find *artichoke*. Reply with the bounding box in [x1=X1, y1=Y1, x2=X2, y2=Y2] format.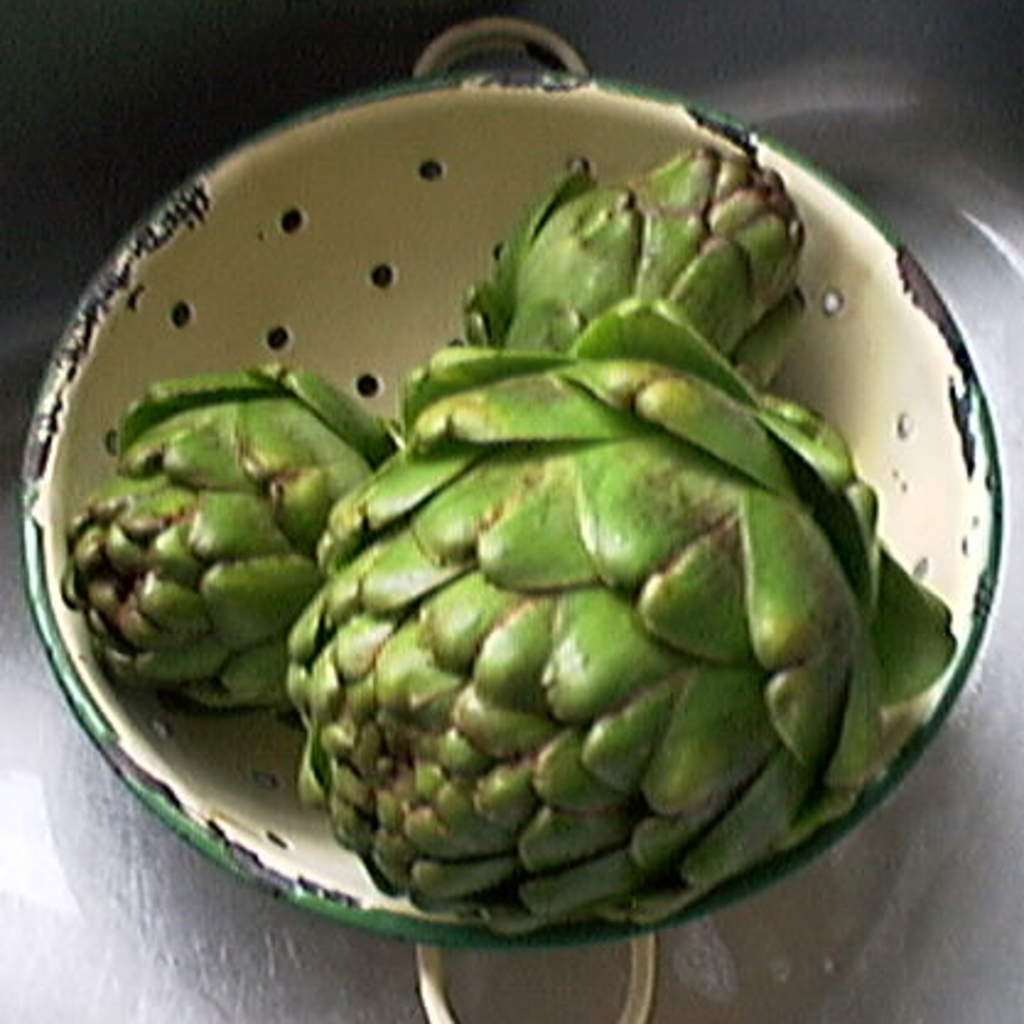
[x1=462, y1=138, x2=815, y2=398].
